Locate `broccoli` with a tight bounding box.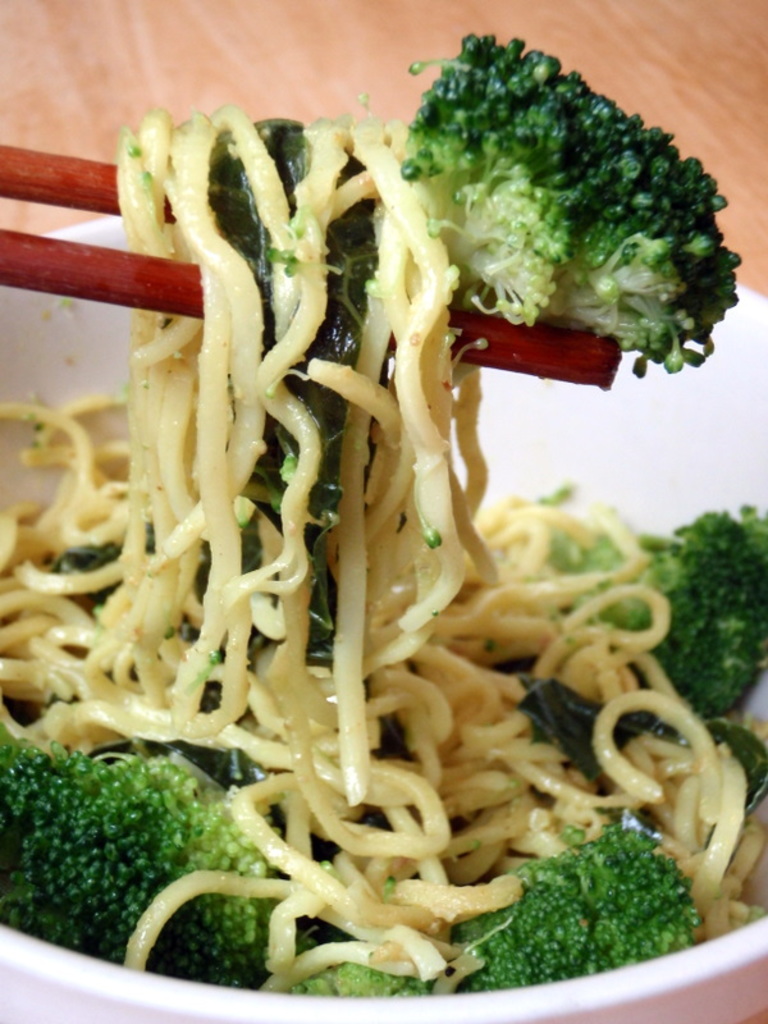
box(444, 827, 699, 995).
